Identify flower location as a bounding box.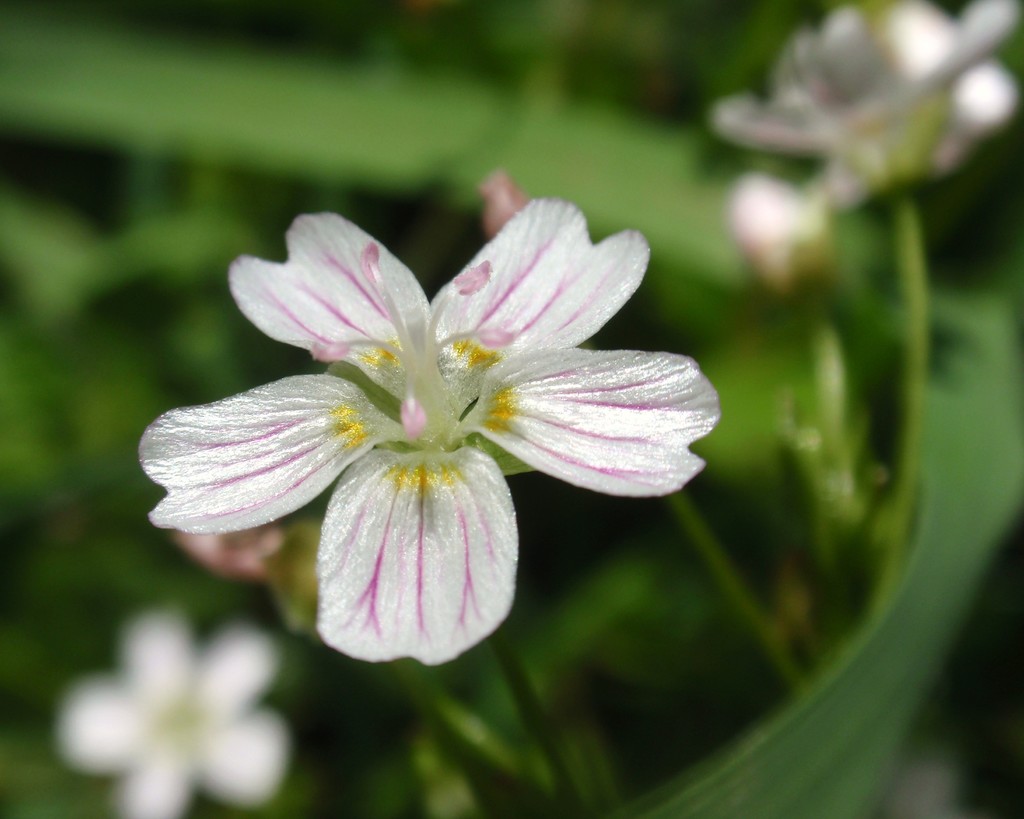
(left=481, top=170, right=533, bottom=238).
